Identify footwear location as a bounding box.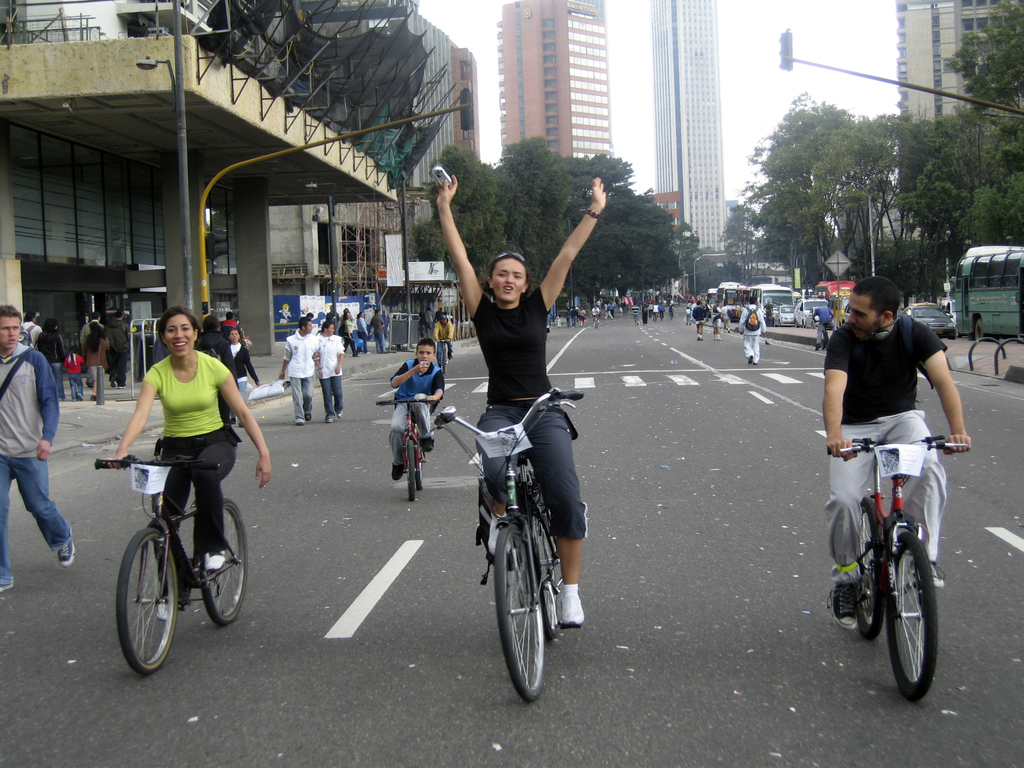
rect(560, 595, 585, 630).
